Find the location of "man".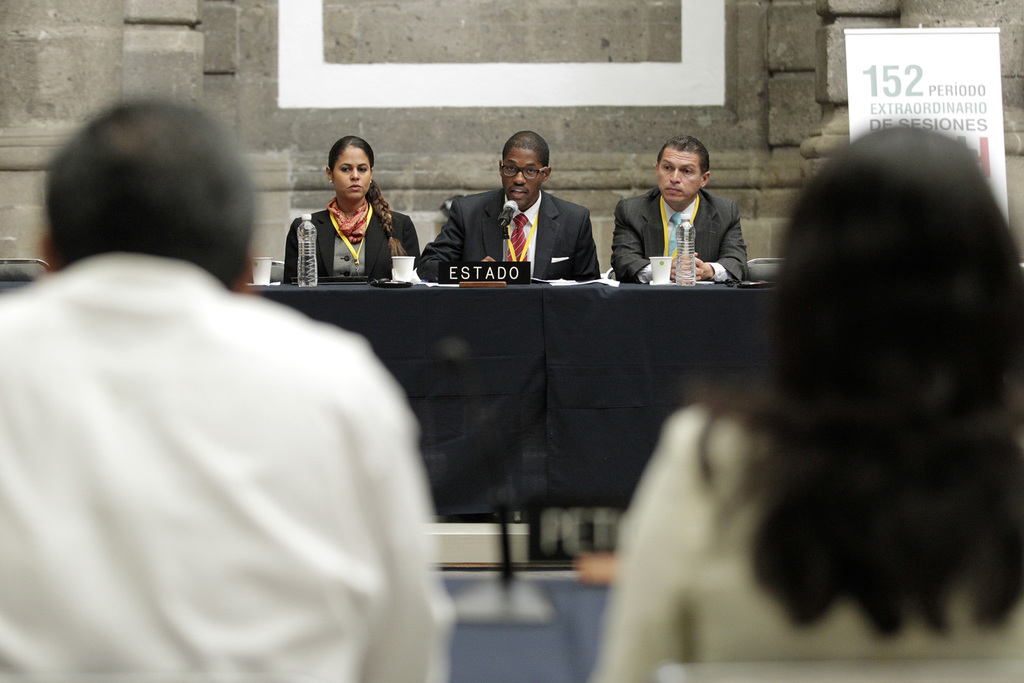
Location: (left=412, top=126, right=605, bottom=286).
